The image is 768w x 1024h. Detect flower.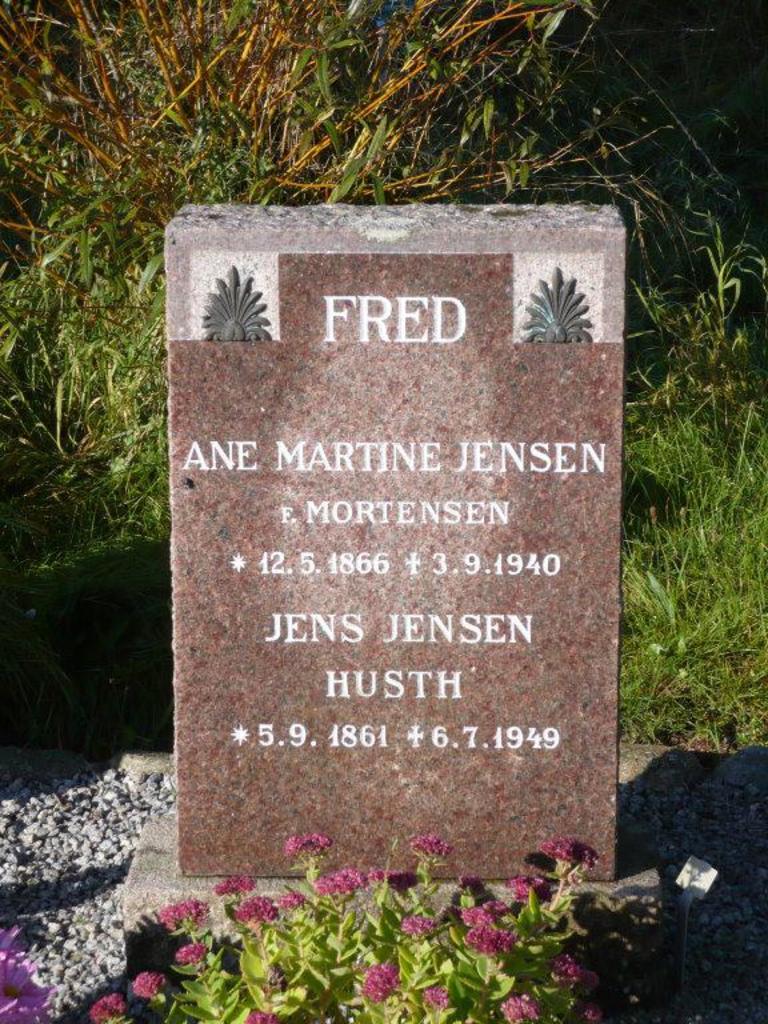
Detection: l=235, t=887, r=279, b=924.
